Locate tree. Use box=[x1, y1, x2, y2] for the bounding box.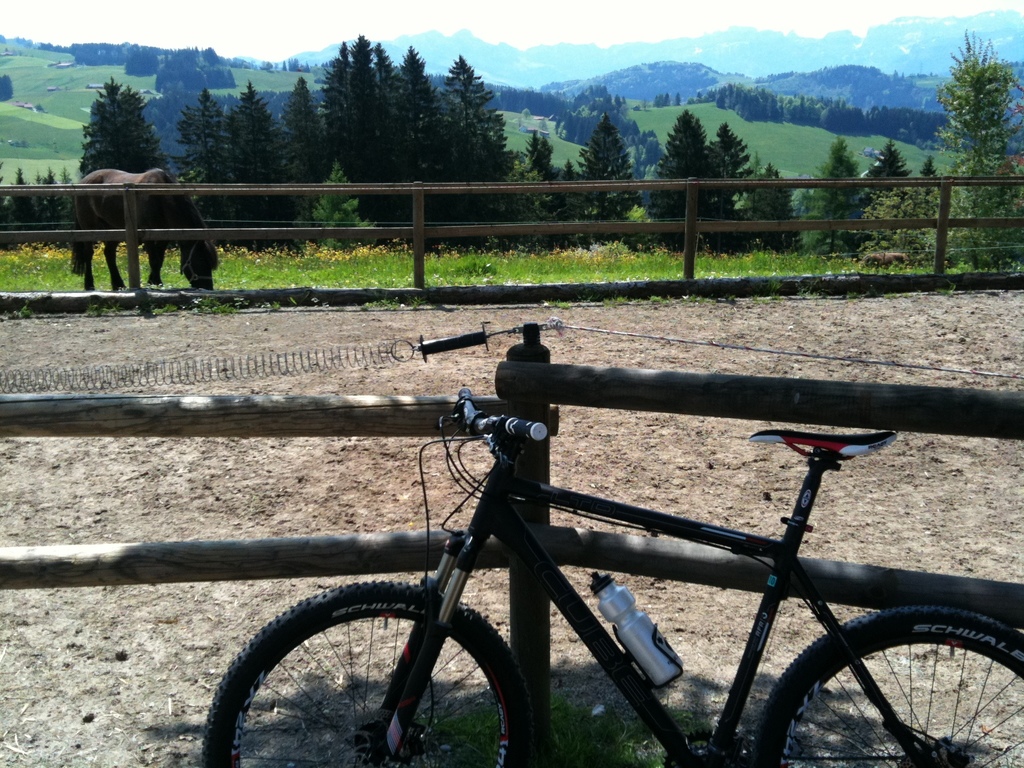
box=[439, 58, 515, 198].
